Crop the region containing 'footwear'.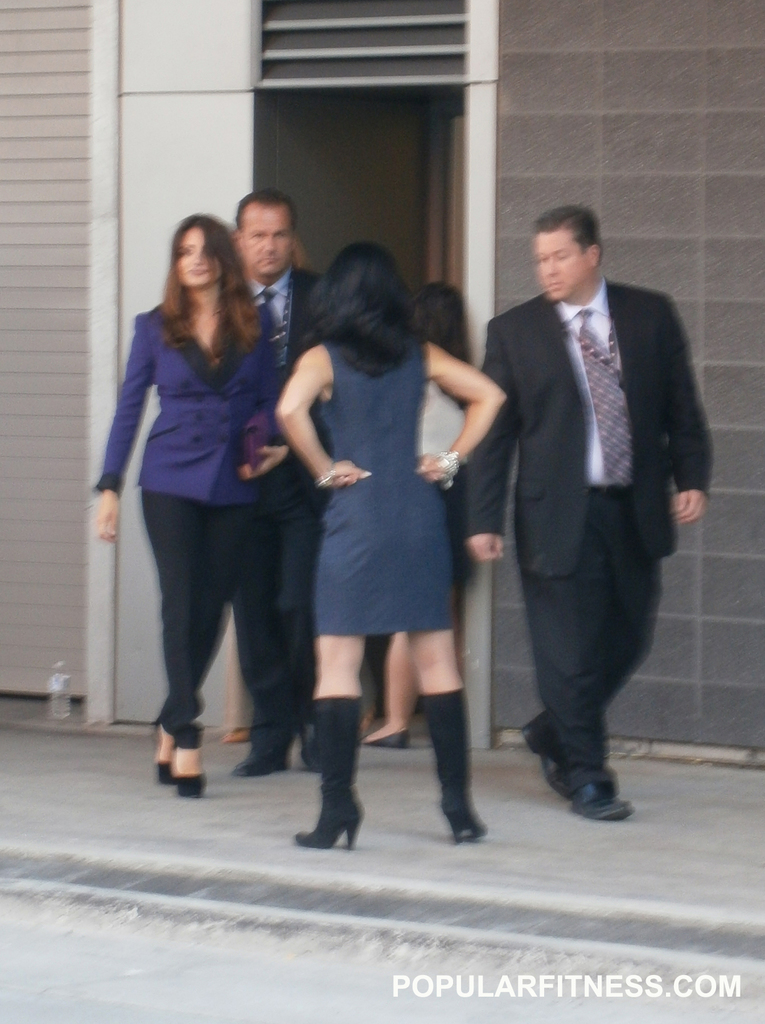
Crop region: (168, 777, 210, 793).
